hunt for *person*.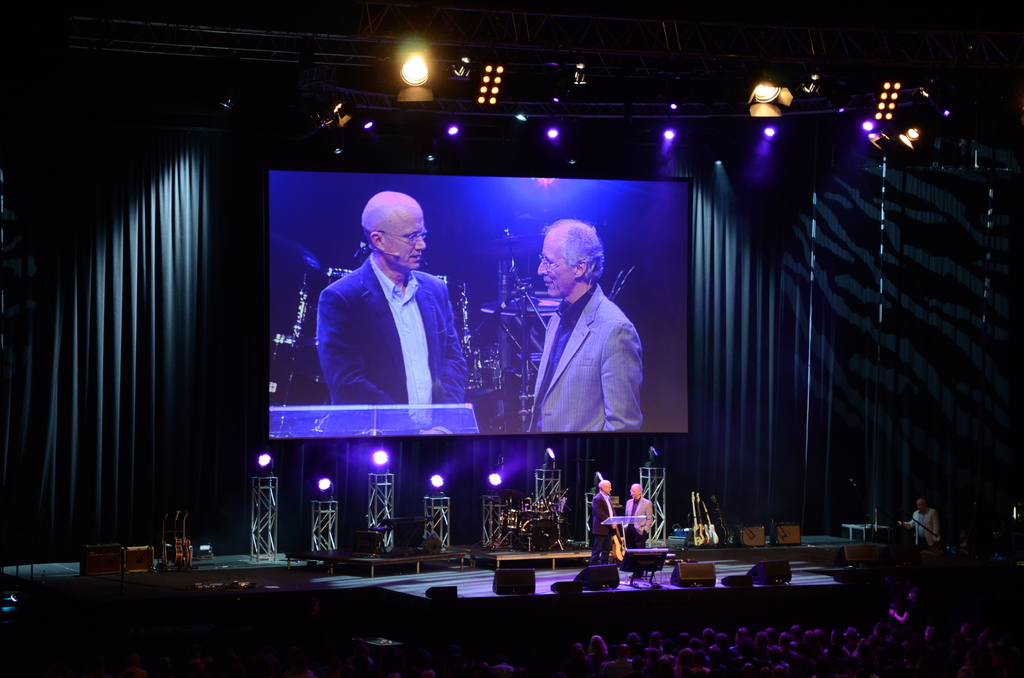
Hunted down at bbox=[895, 499, 945, 547].
